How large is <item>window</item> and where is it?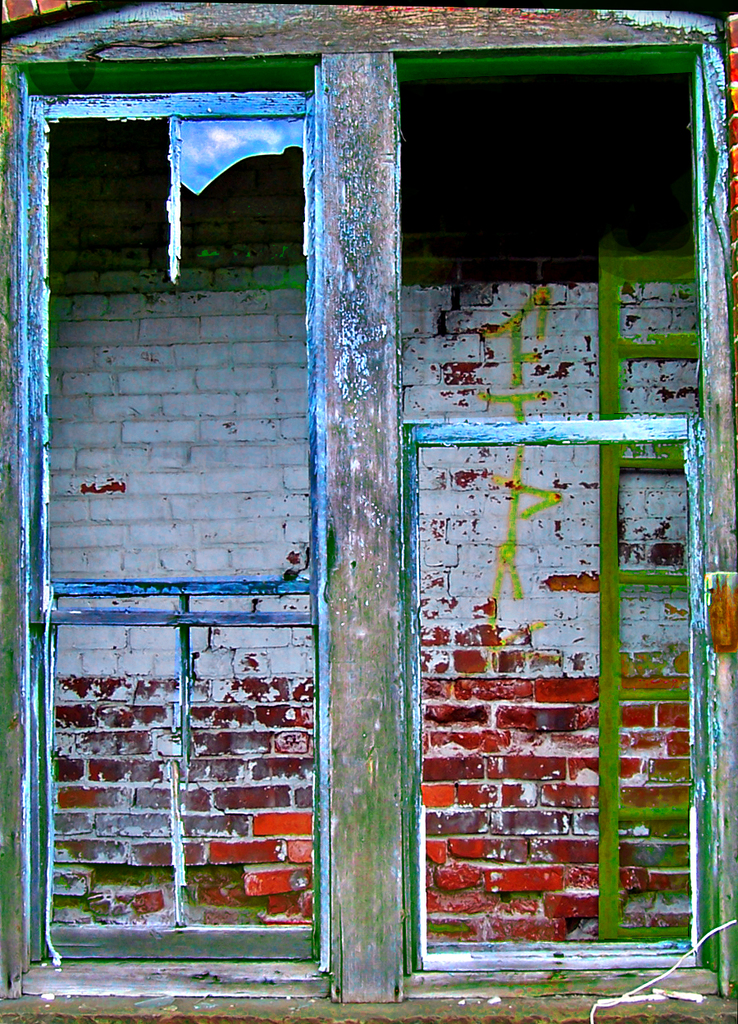
Bounding box: (x1=0, y1=0, x2=737, y2=1023).
